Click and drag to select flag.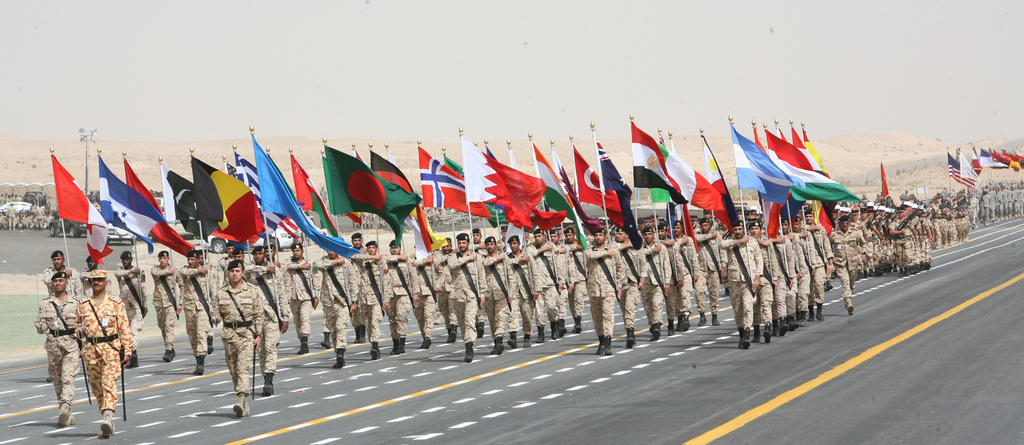
Selection: (727, 124, 796, 208).
